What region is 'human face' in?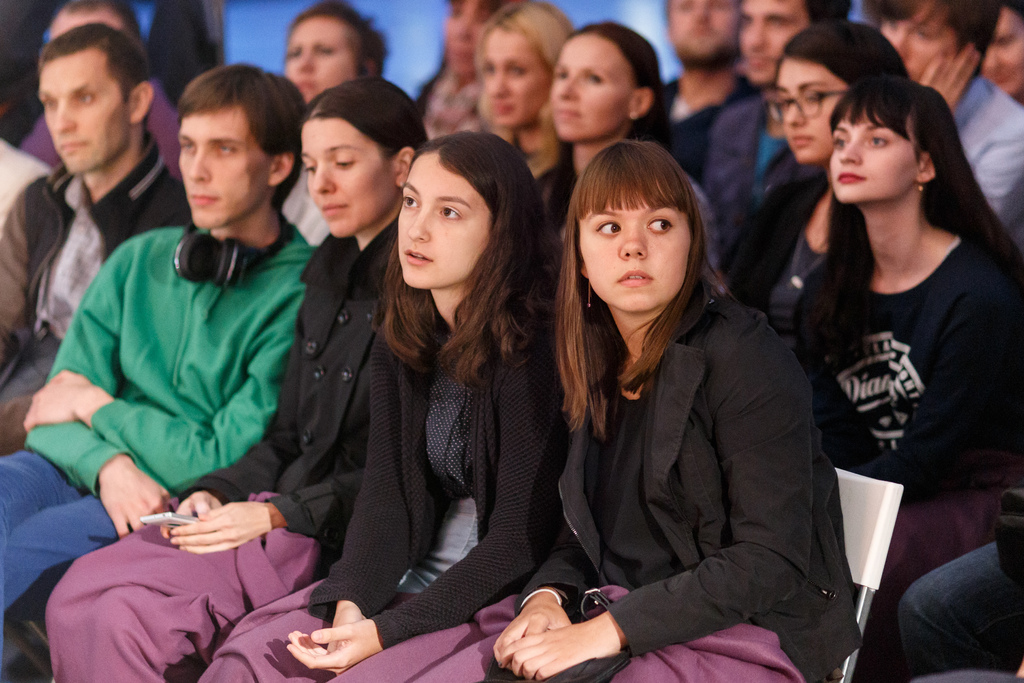
locate(481, 26, 554, 128).
